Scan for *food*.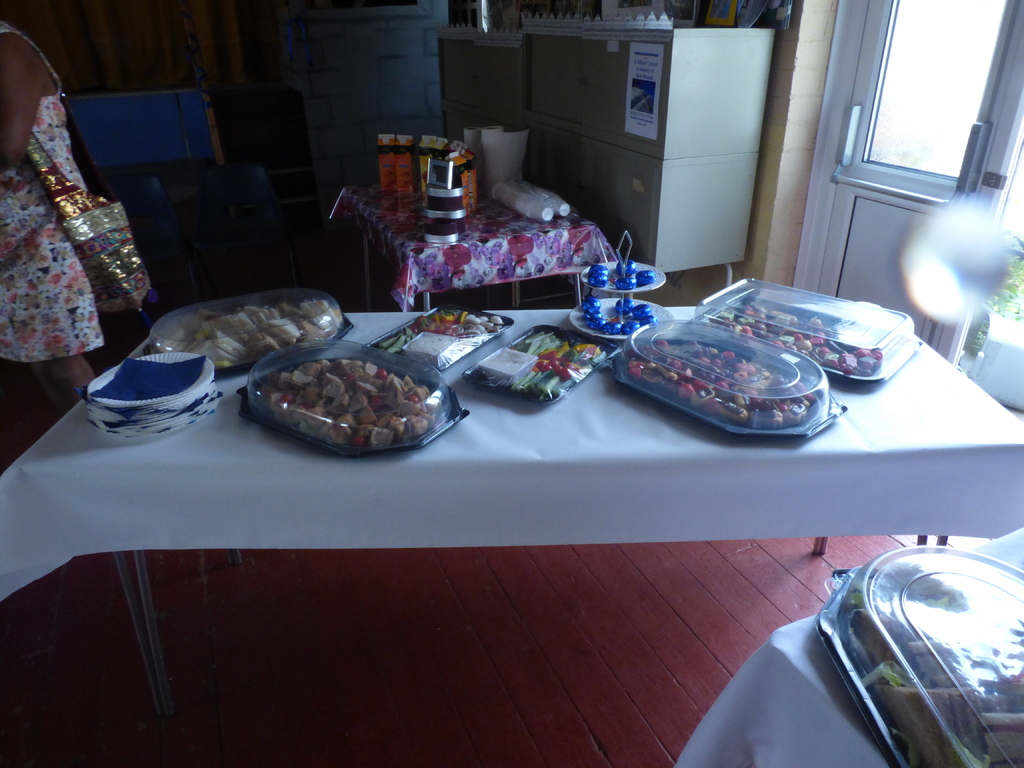
Scan result: left=373, top=306, right=503, bottom=368.
